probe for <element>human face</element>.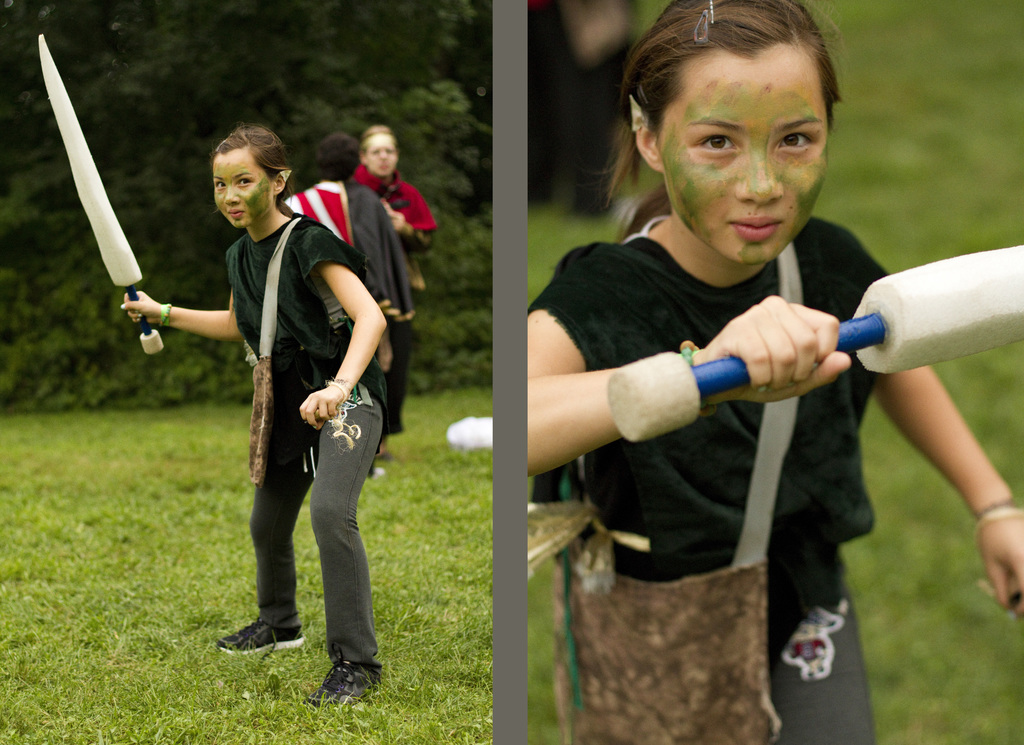
Probe result: region(656, 42, 826, 261).
